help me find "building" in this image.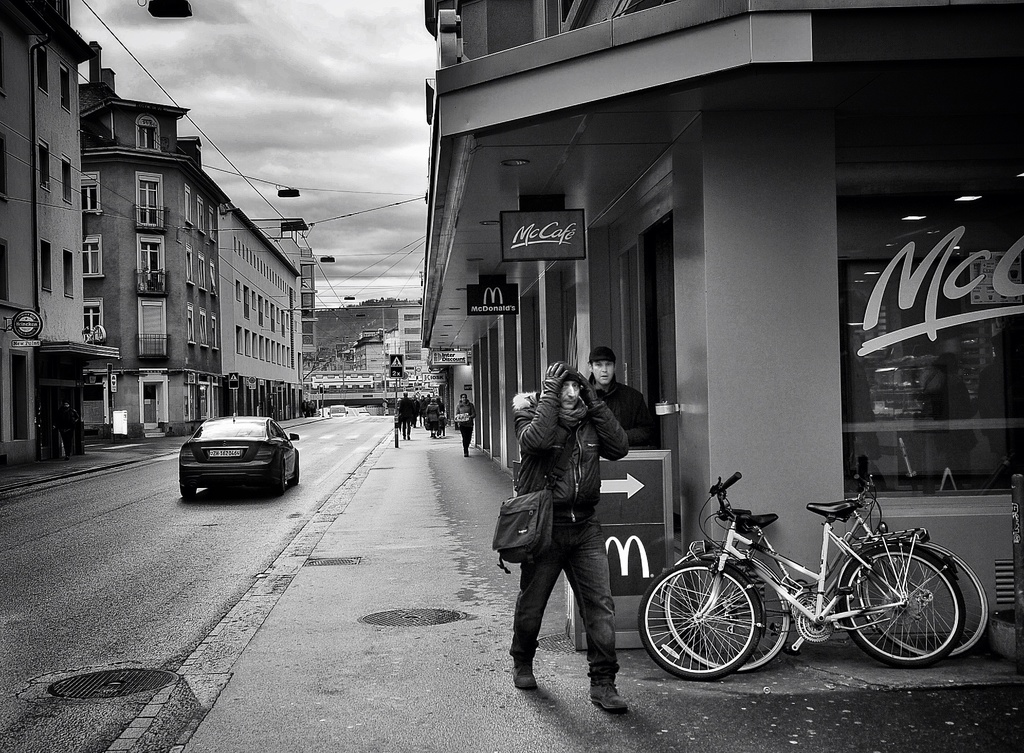
Found it: 411,0,1023,661.
